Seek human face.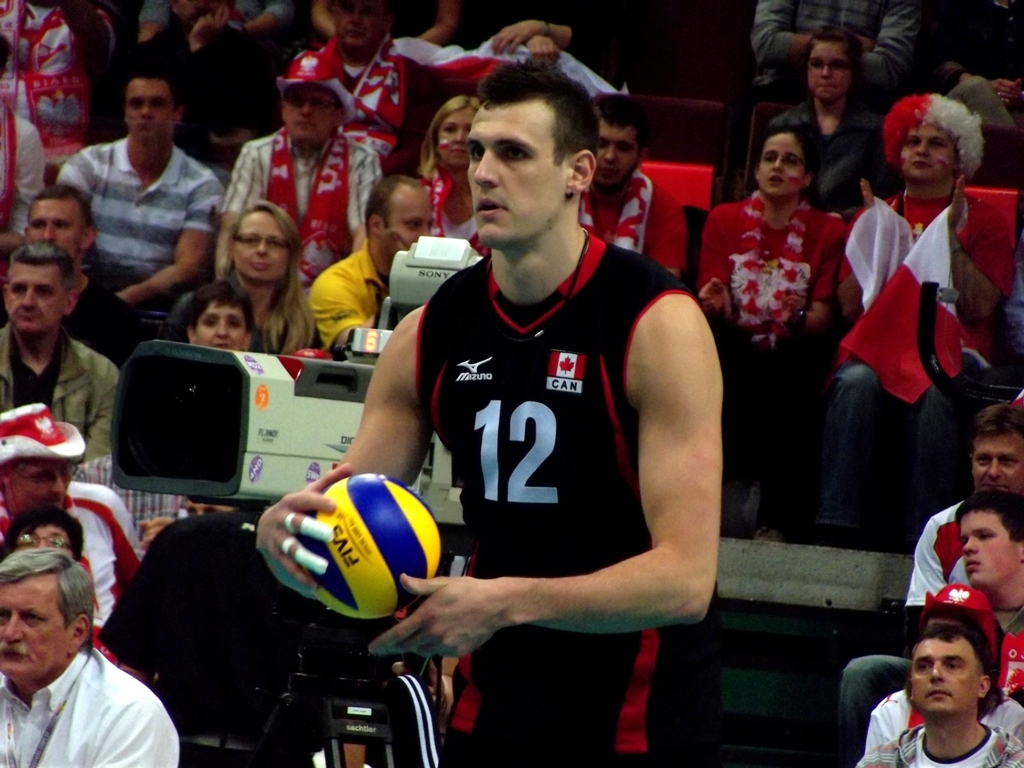
left=378, top=189, right=435, bottom=259.
